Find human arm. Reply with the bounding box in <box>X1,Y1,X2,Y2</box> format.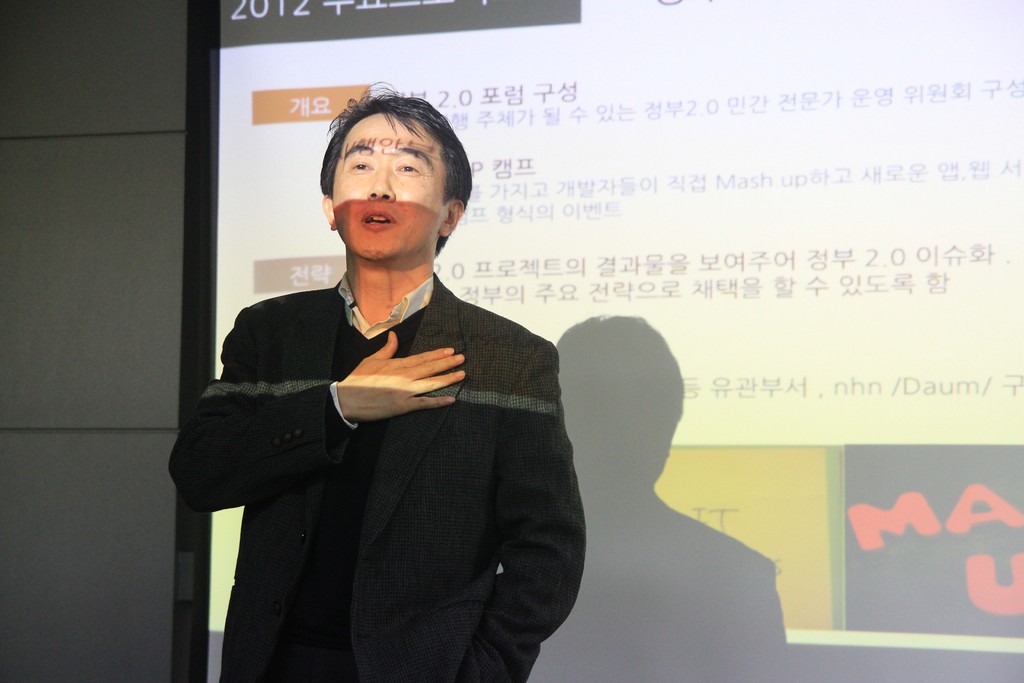
<box>474,360,586,682</box>.
